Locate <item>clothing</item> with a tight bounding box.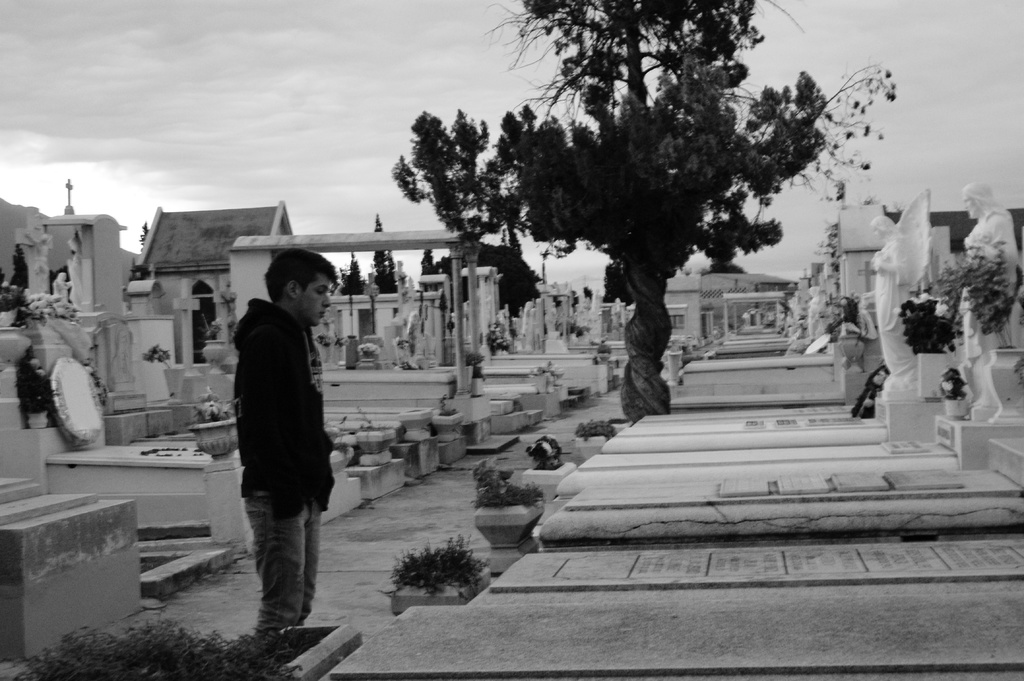
bbox=[229, 300, 321, 637].
